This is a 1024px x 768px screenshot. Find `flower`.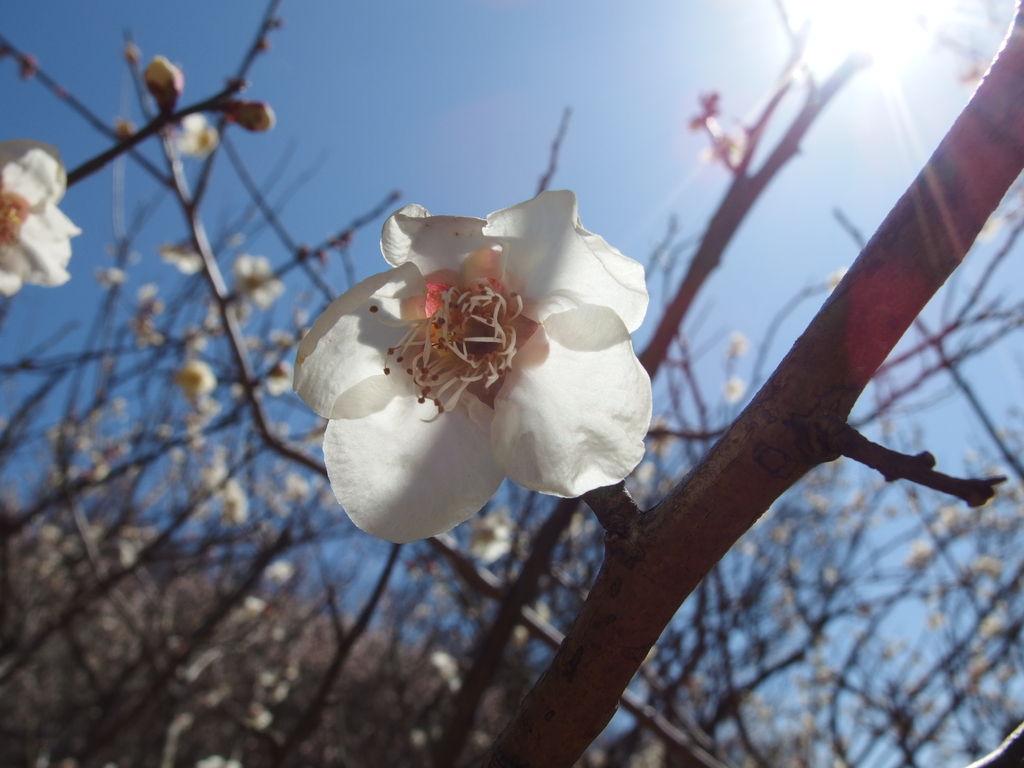
Bounding box: select_region(140, 50, 186, 108).
